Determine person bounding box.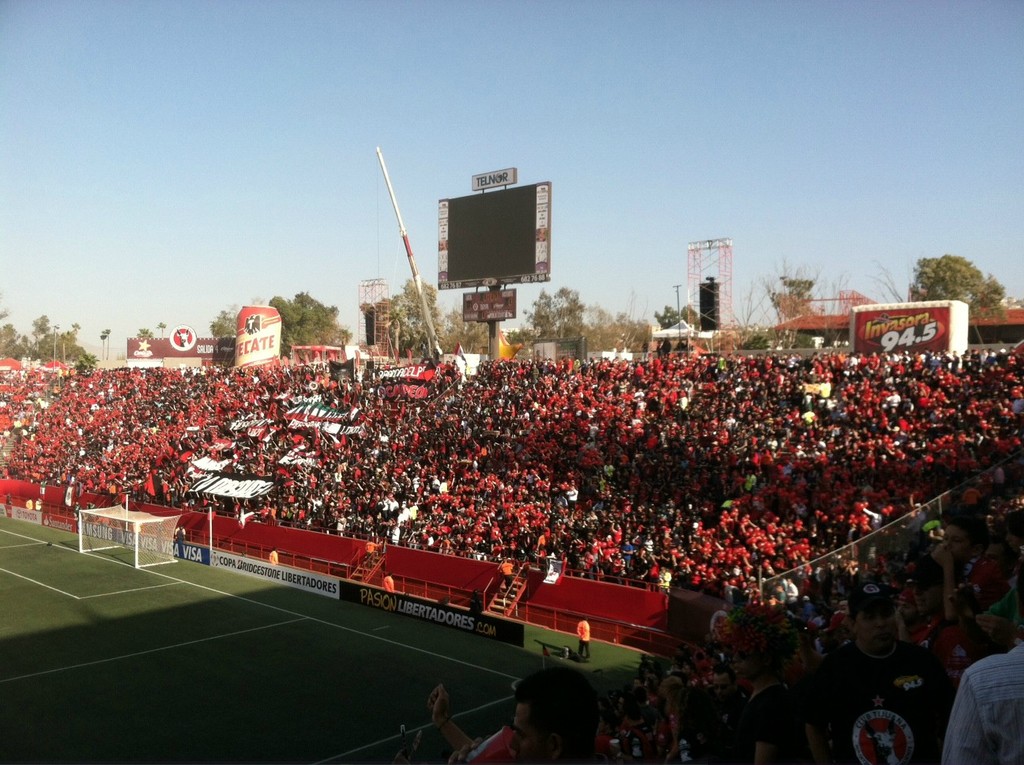
Determined: x1=819, y1=584, x2=941, y2=764.
